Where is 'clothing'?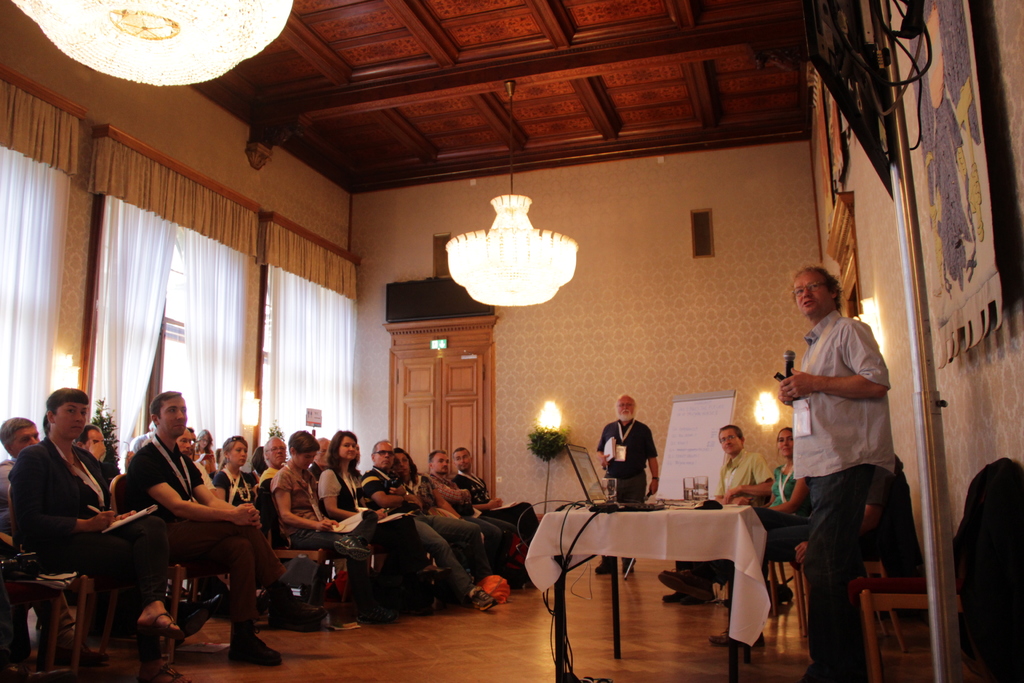
(270, 460, 392, 607).
